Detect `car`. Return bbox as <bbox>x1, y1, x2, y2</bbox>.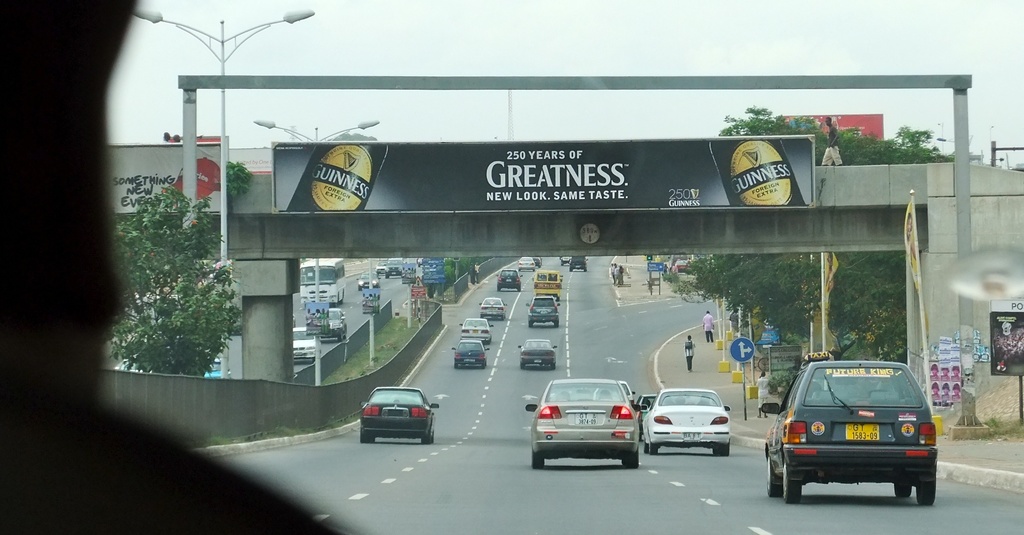
<bbox>756, 354, 940, 500</bbox>.
